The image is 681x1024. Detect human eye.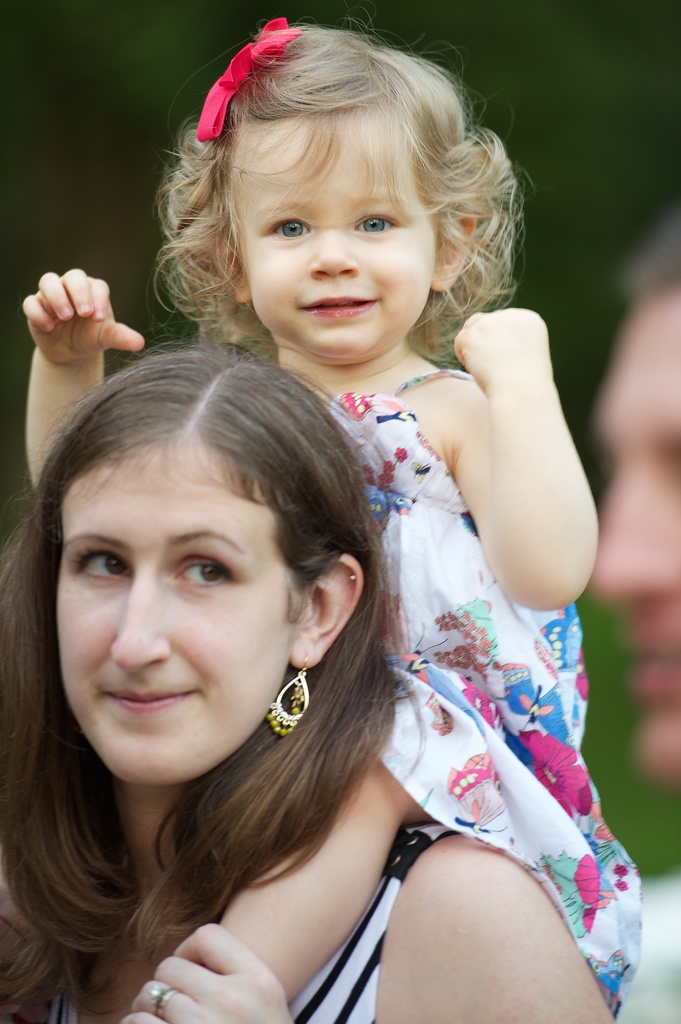
Detection: rect(261, 212, 310, 246).
